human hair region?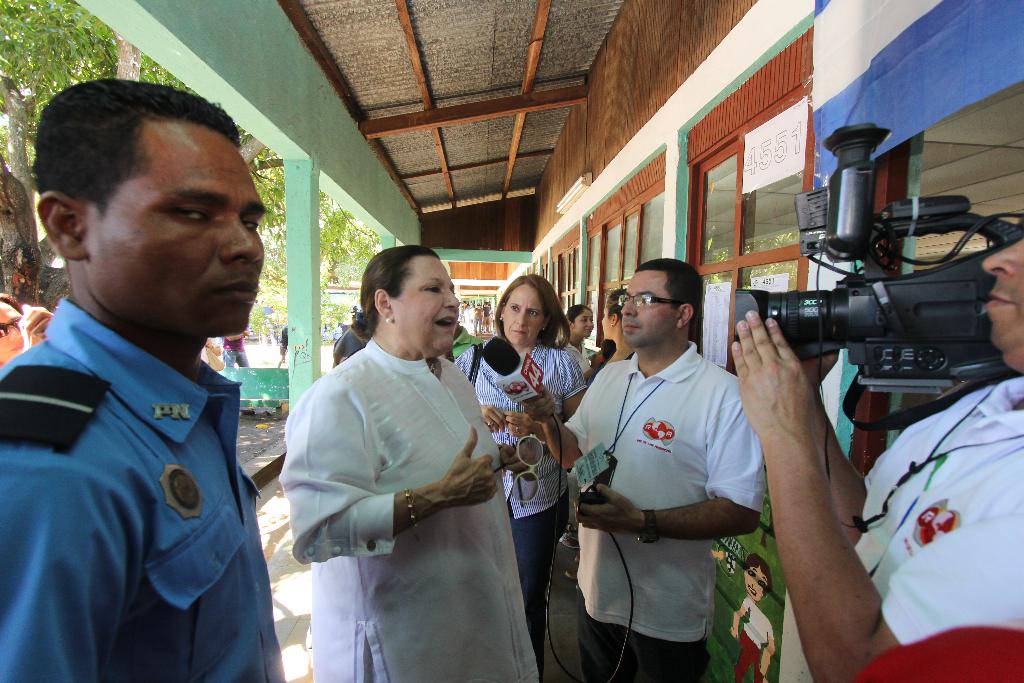
x1=30 y1=81 x2=243 y2=217
